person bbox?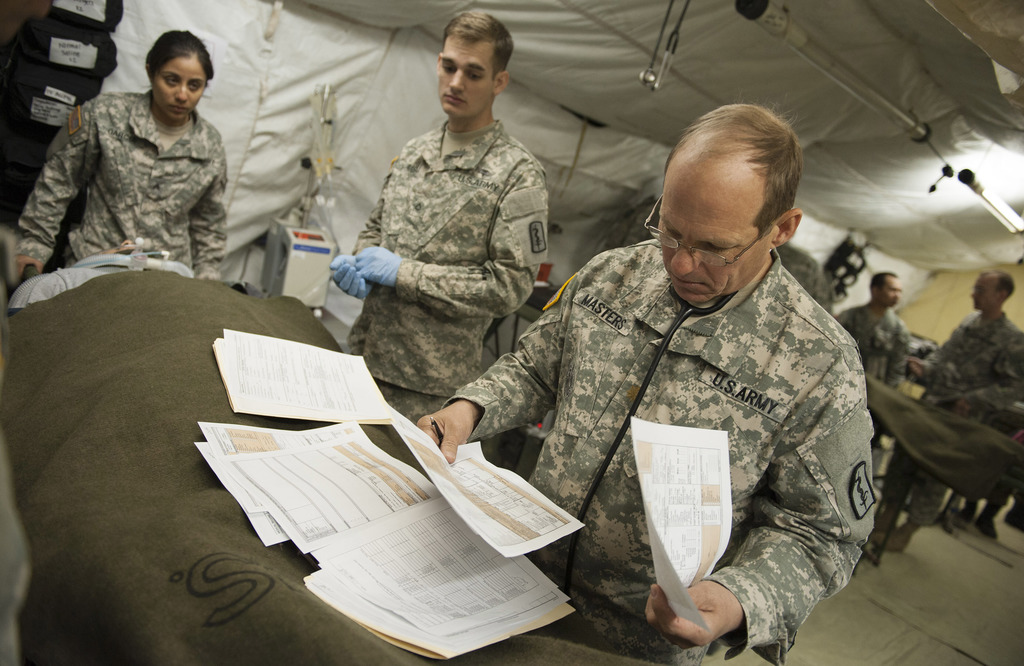
[x1=863, y1=267, x2=1023, y2=563]
